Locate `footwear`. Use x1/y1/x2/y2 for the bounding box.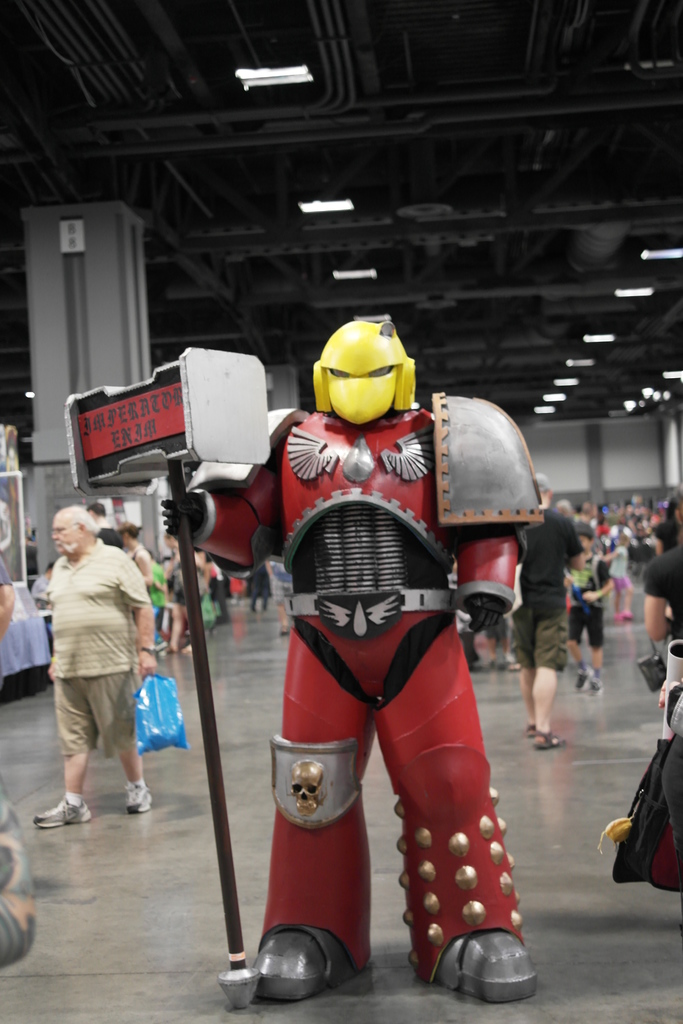
235/919/363/1010.
